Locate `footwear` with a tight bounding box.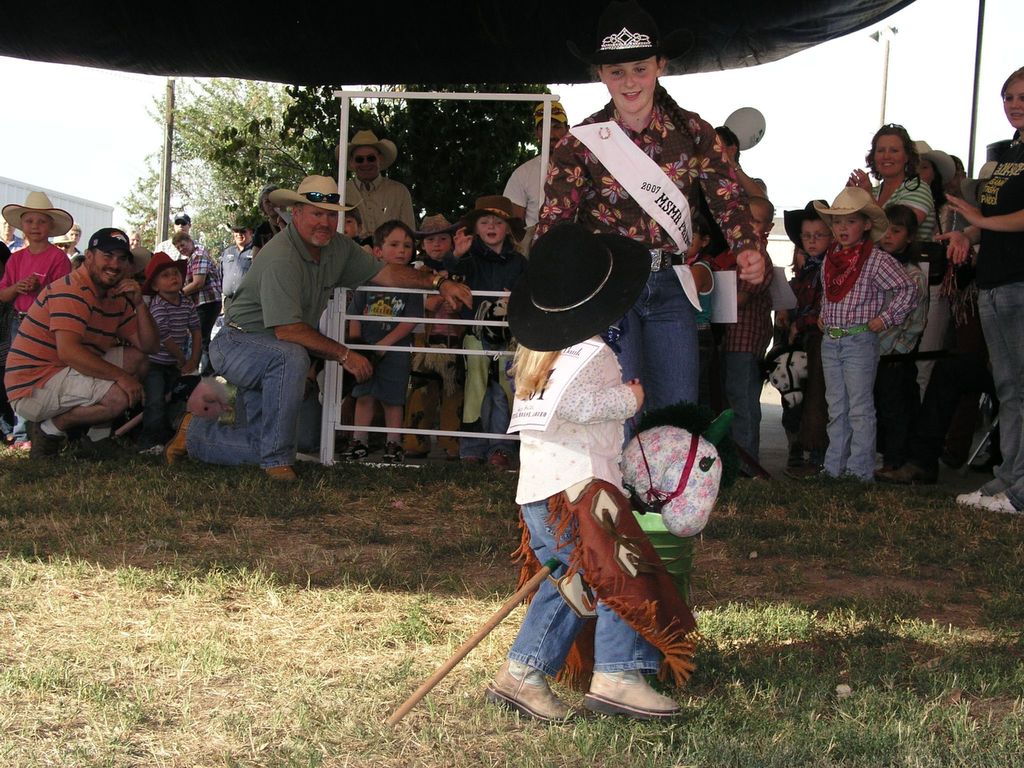
(161, 412, 193, 467).
